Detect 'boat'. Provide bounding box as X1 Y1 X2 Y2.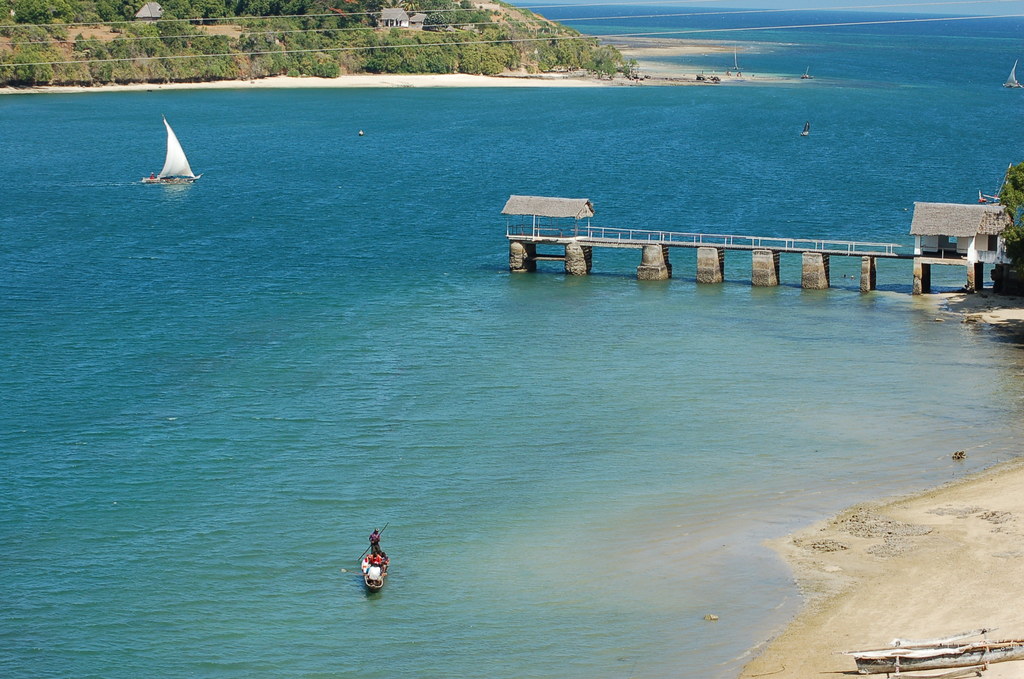
1002 63 1021 89.
